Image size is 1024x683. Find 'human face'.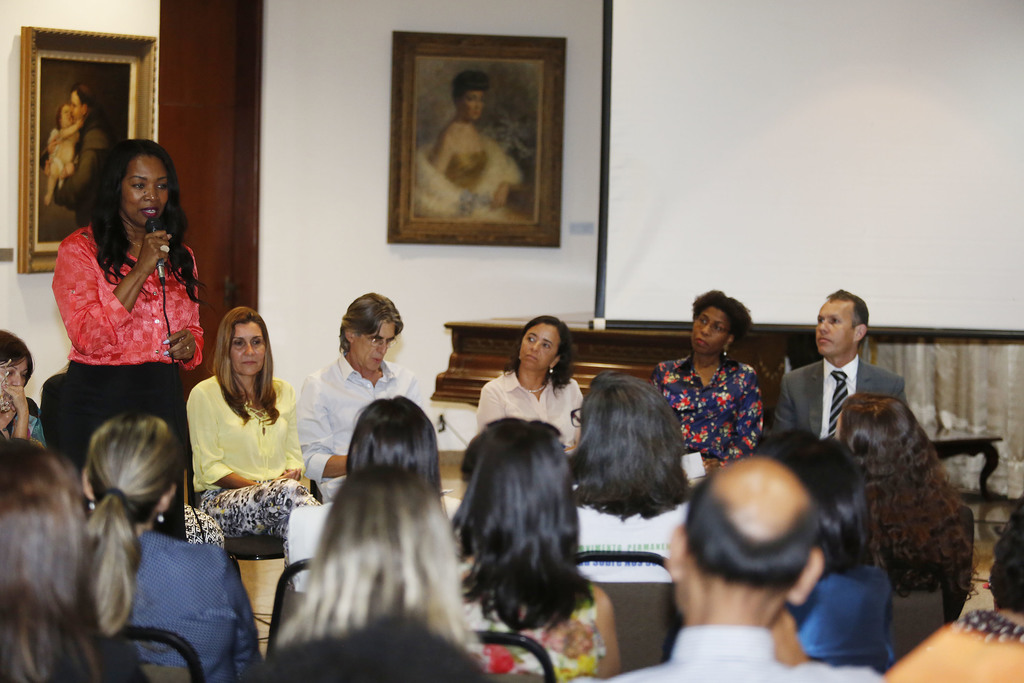
box=[124, 152, 166, 229].
